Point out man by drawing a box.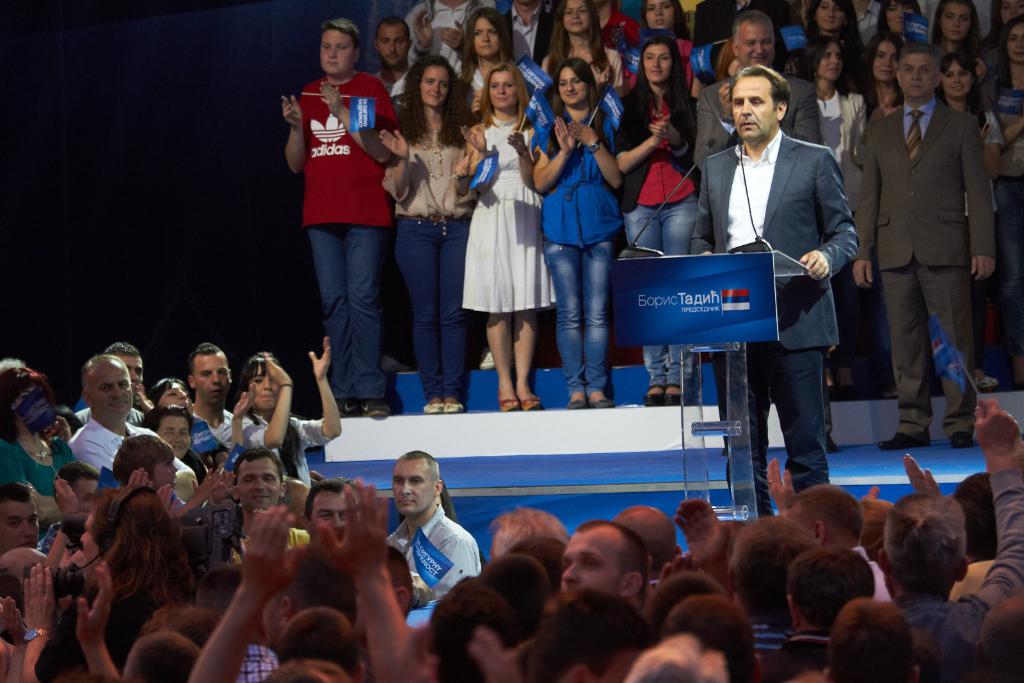
303 478 360 538.
